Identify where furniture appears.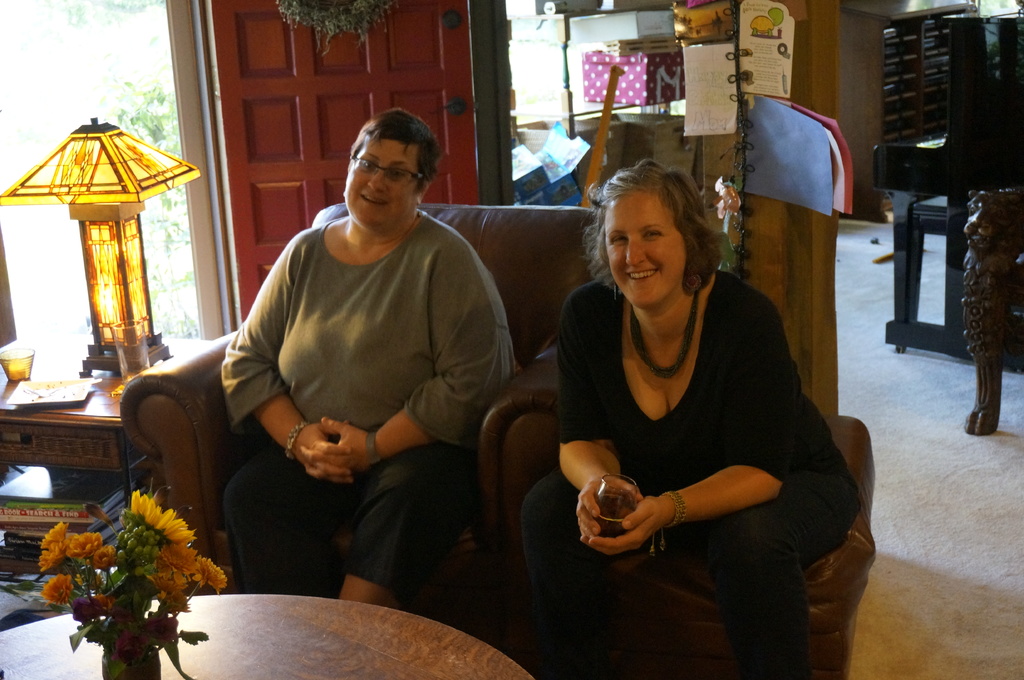
Appears at BBox(961, 186, 1023, 437).
